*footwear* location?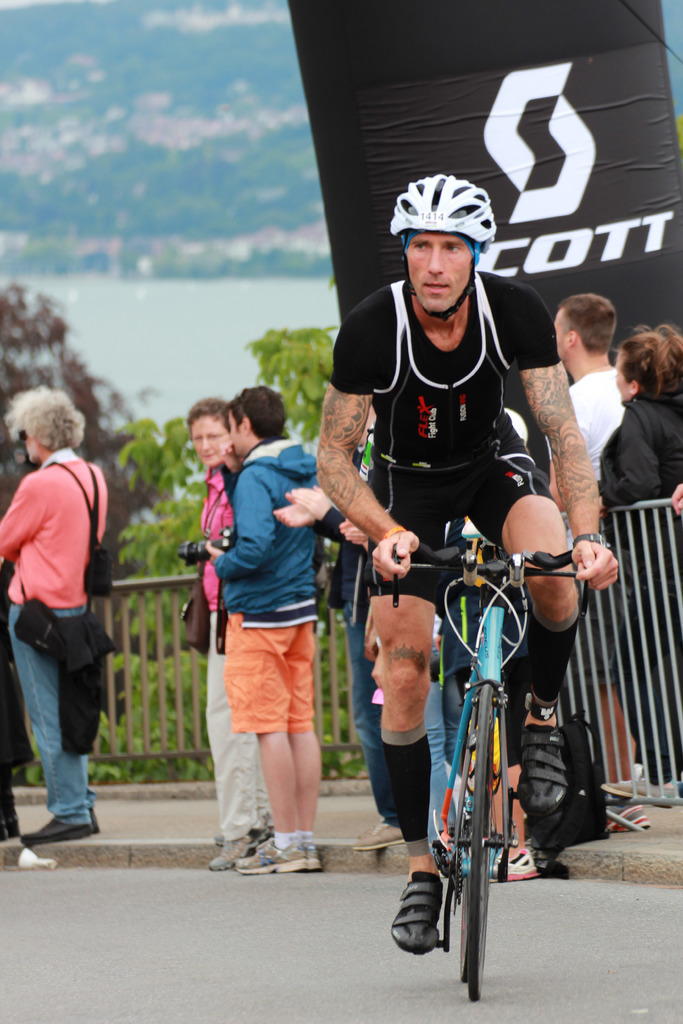
x1=351, y1=819, x2=406, y2=849
